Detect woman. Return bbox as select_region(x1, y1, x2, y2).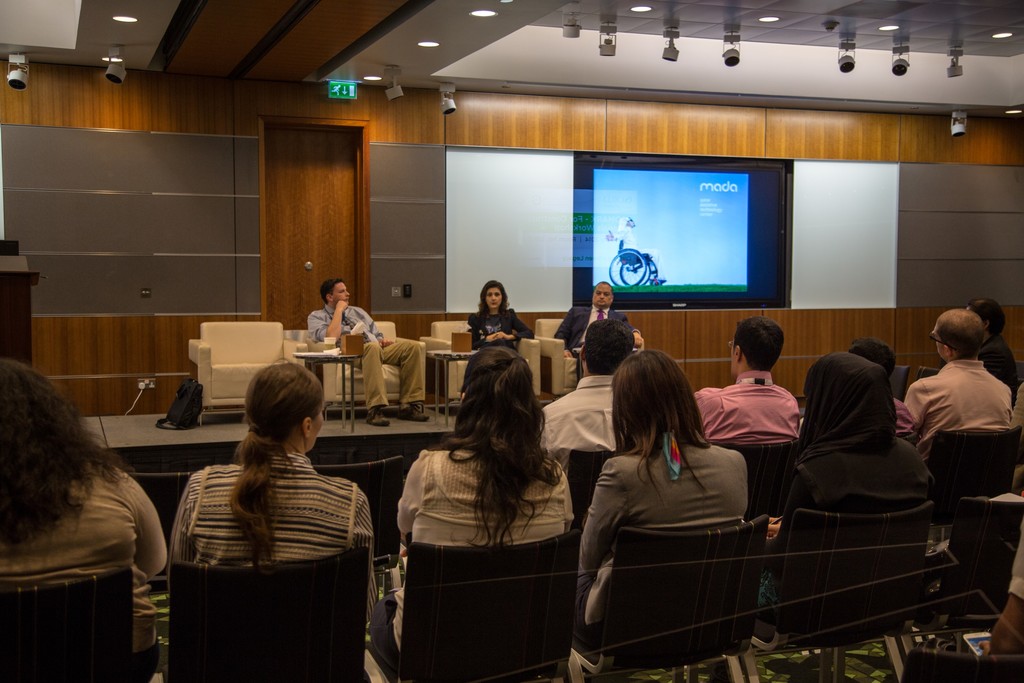
select_region(161, 369, 373, 648).
